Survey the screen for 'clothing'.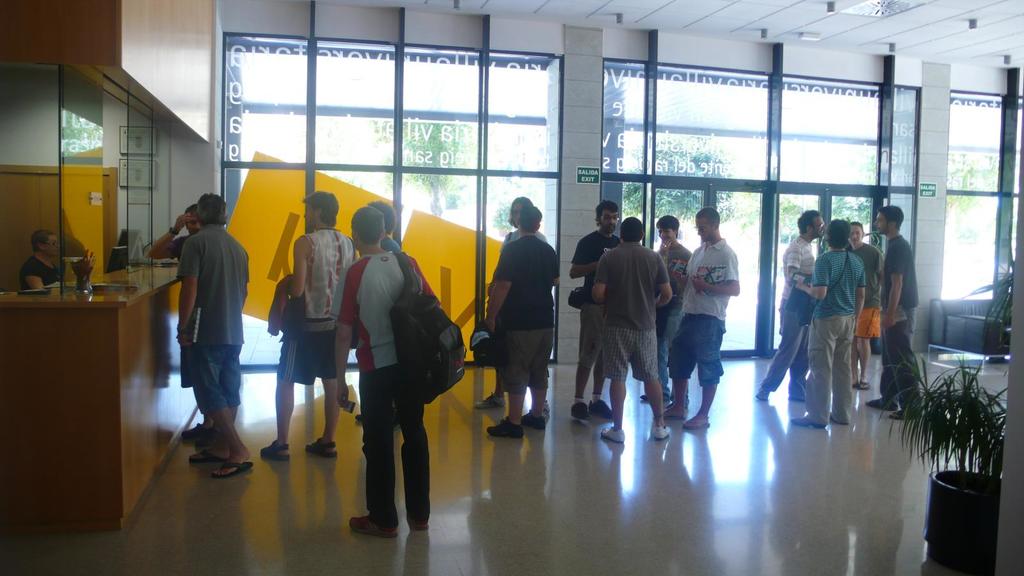
Survey found: BBox(499, 235, 560, 392).
